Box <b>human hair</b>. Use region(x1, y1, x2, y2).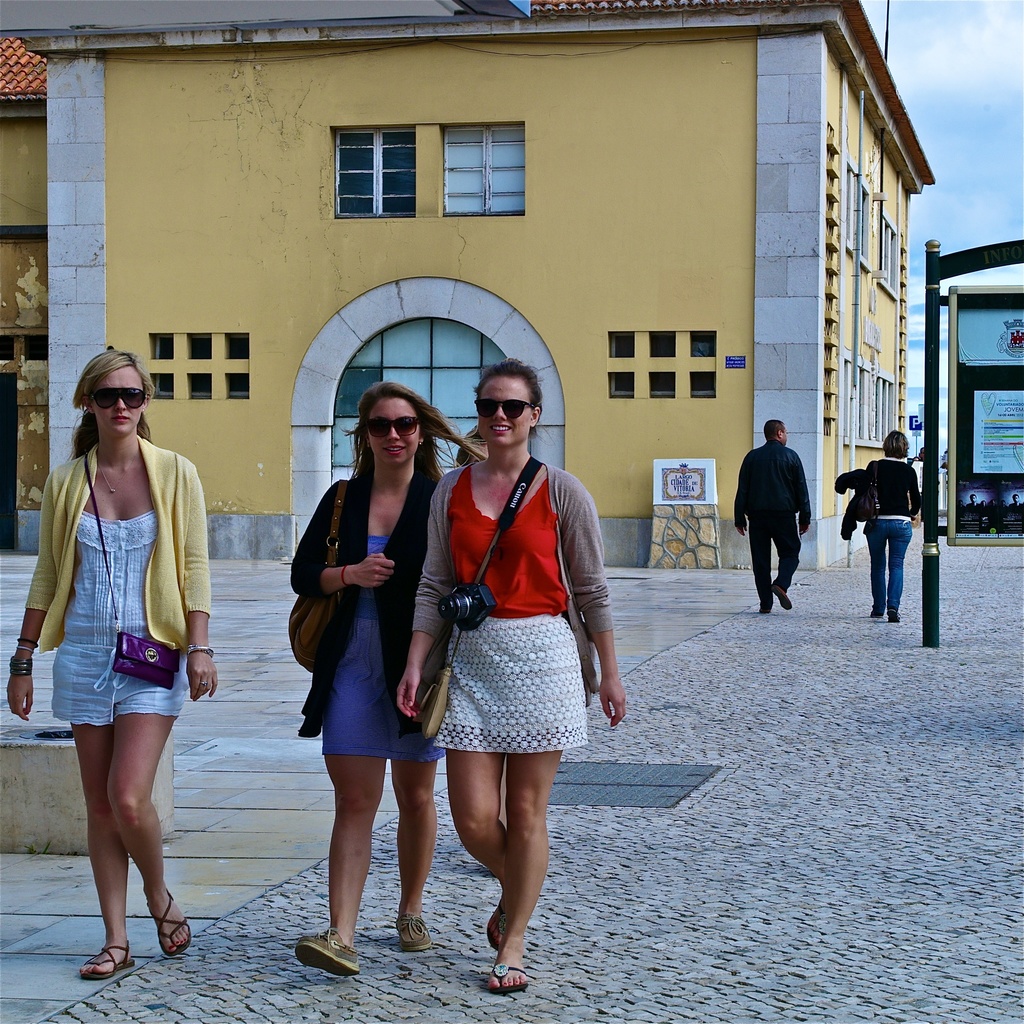
region(461, 351, 560, 474).
